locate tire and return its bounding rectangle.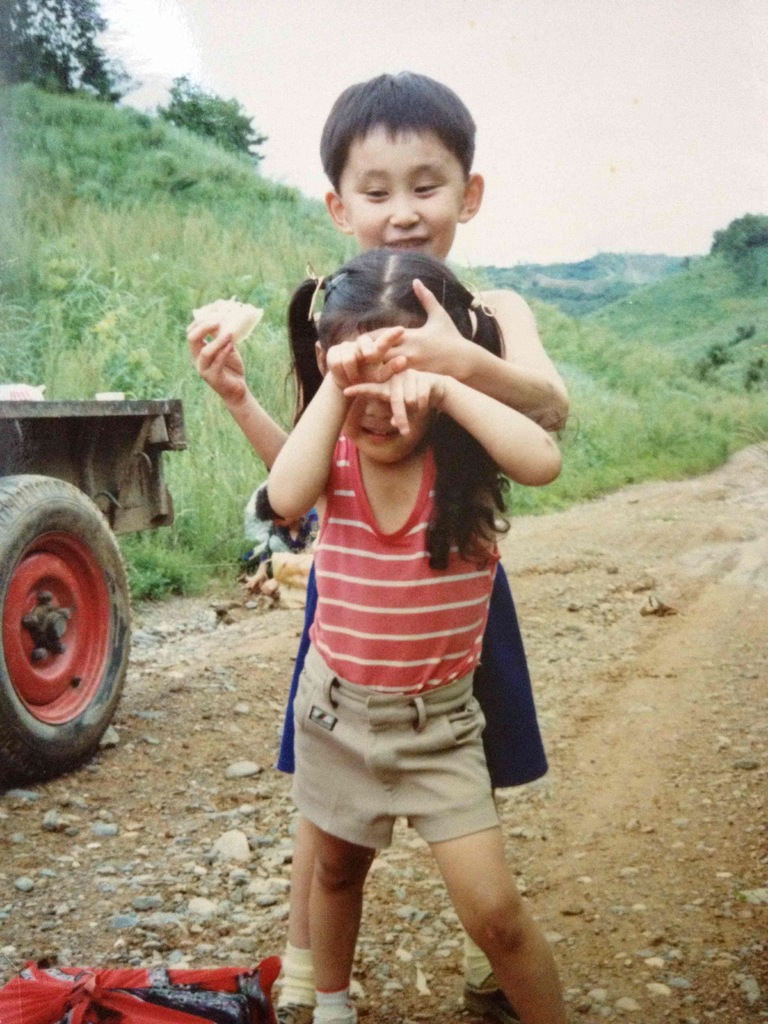
left=0, top=470, right=136, bottom=781.
